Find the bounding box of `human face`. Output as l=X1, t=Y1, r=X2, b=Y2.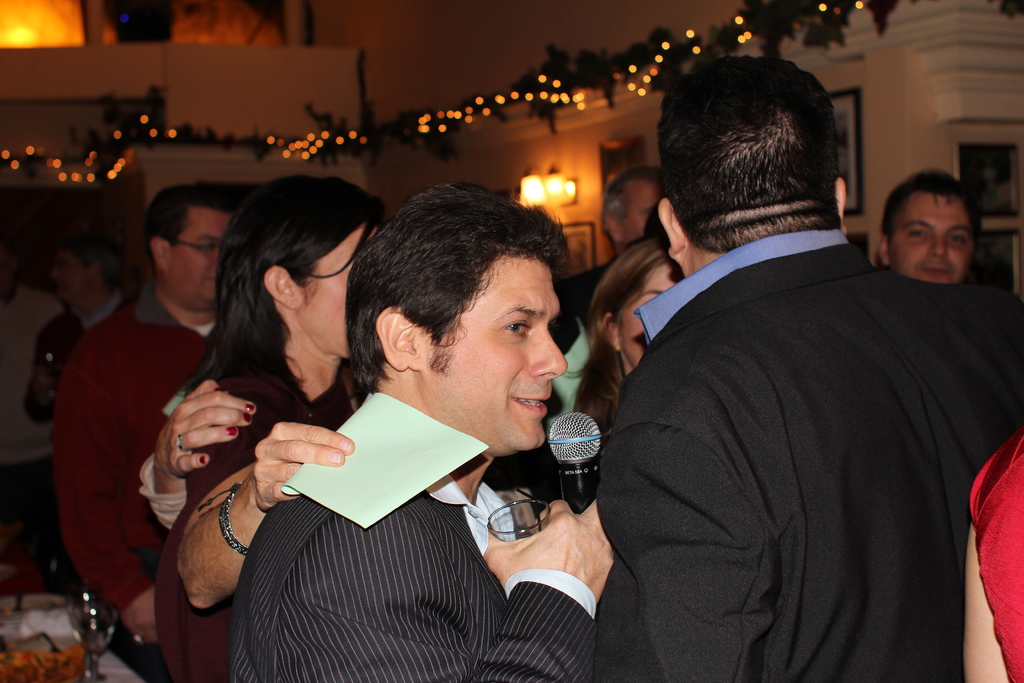
l=620, t=179, r=657, b=247.
